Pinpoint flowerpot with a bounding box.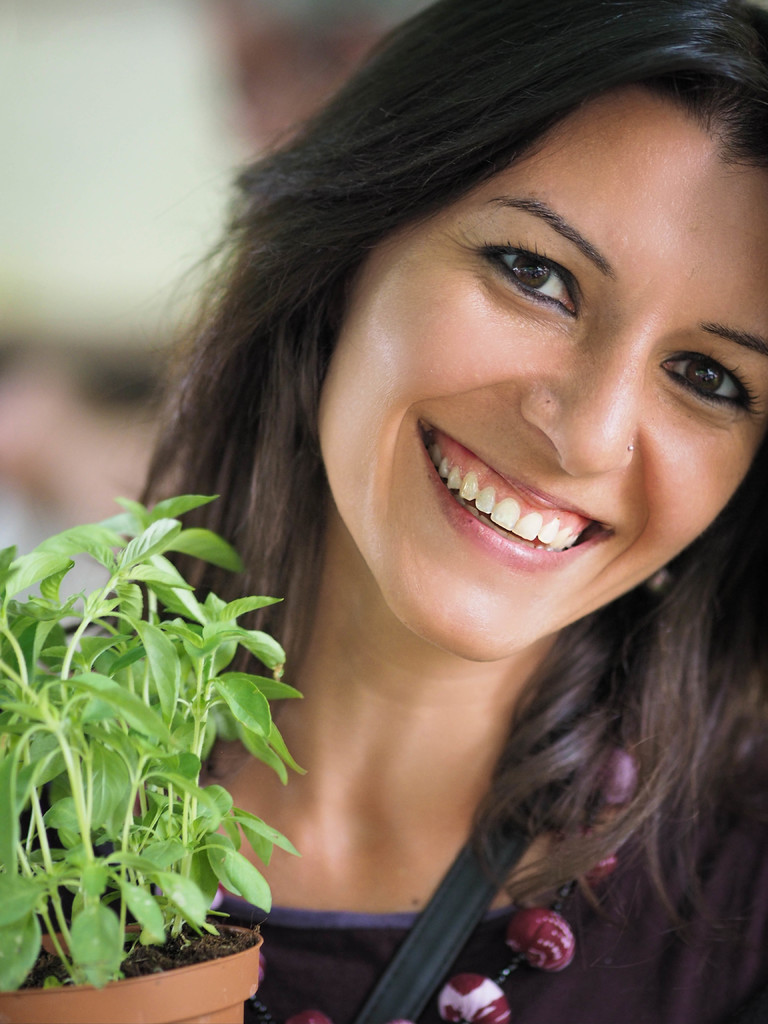
[0, 929, 262, 1023].
